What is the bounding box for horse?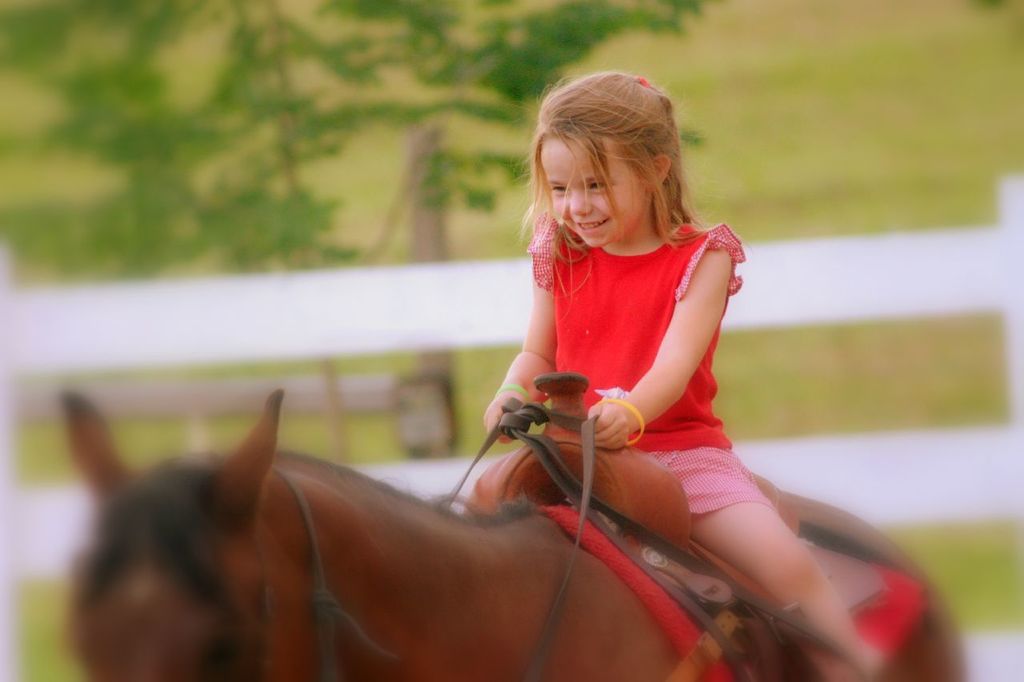
{"left": 53, "top": 389, "right": 974, "bottom": 681}.
